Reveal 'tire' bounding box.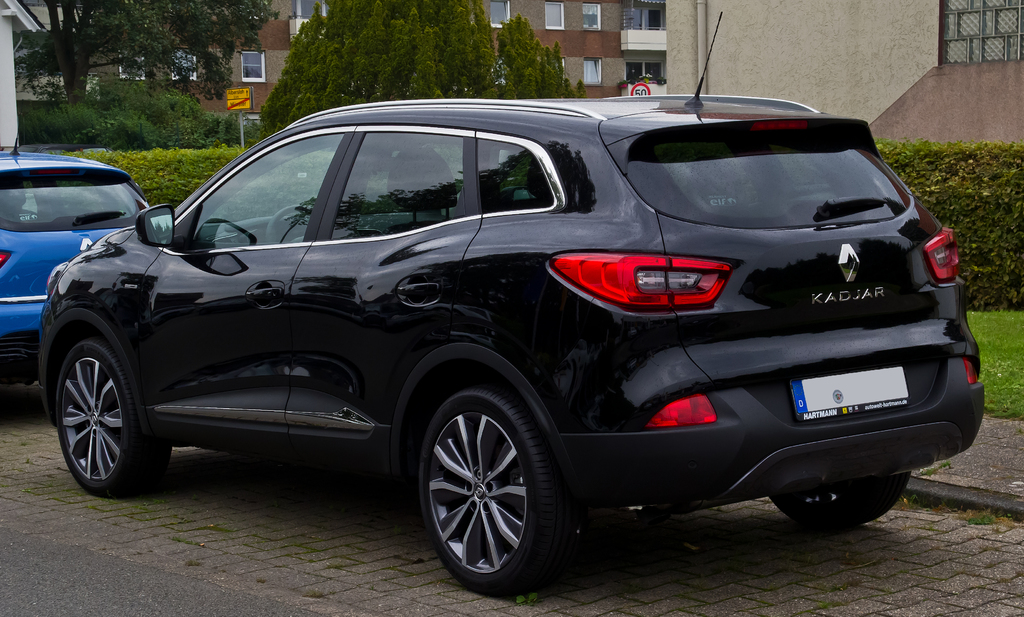
Revealed: BBox(769, 475, 908, 522).
